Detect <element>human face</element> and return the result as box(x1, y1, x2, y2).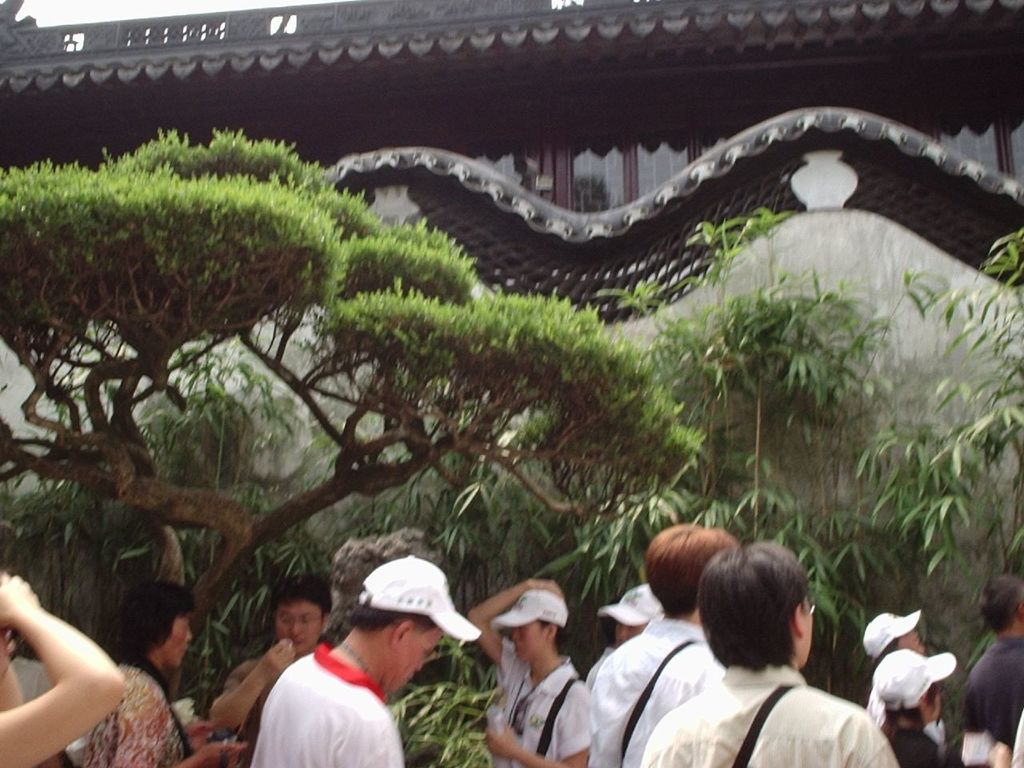
box(274, 602, 319, 655).
